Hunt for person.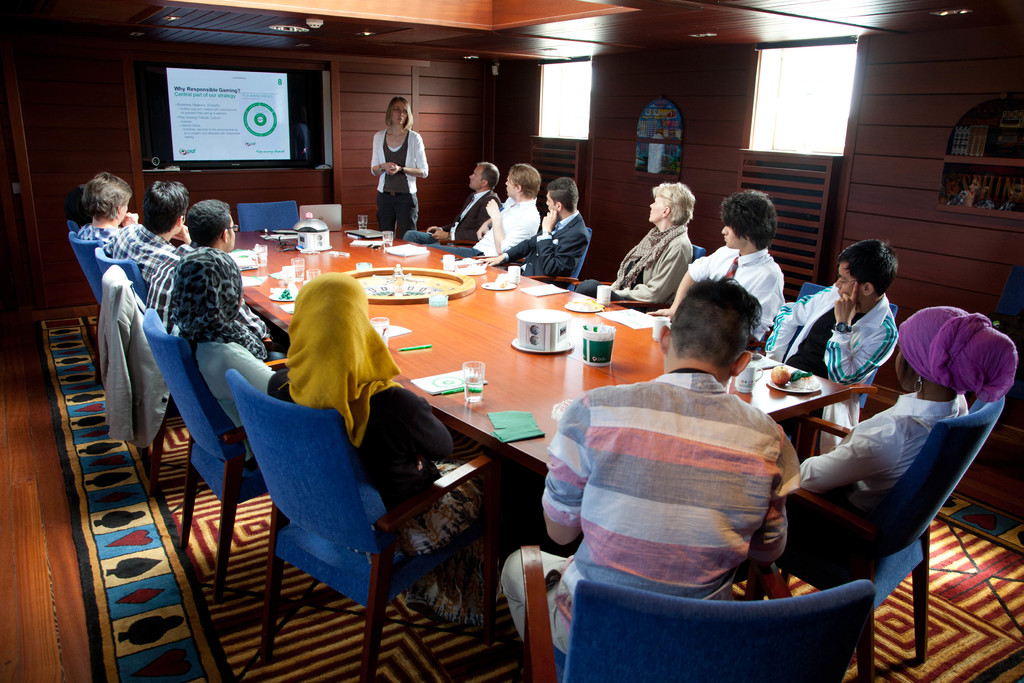
Hunted down at locate(72, 169, 138, 245).
